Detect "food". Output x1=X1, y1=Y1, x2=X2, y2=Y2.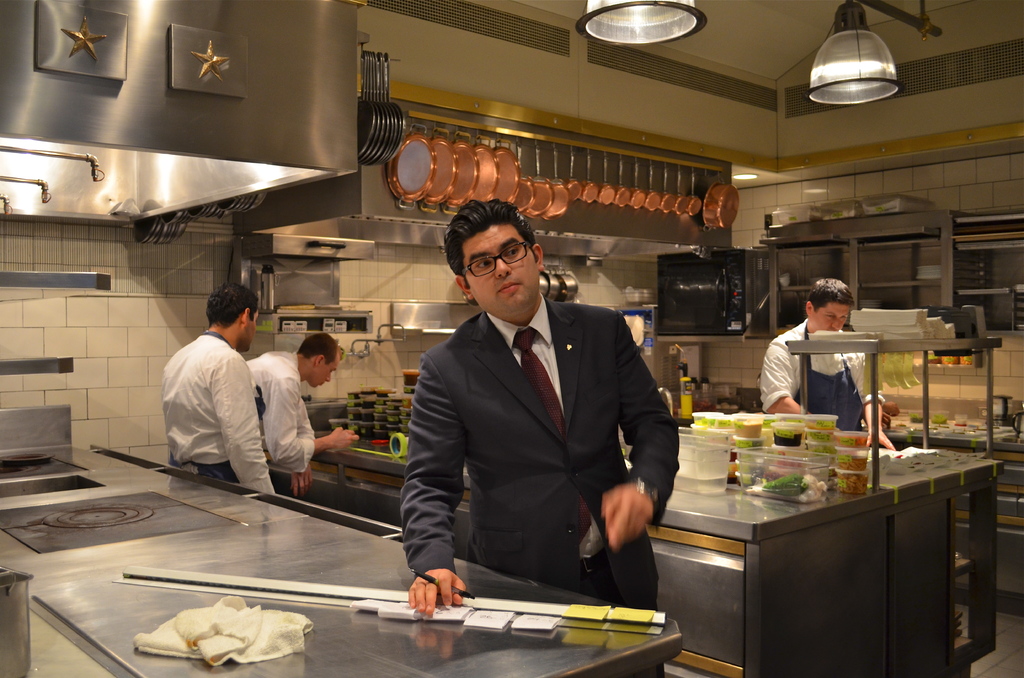
x1=744, y1=472, x2=826, y2=502.
